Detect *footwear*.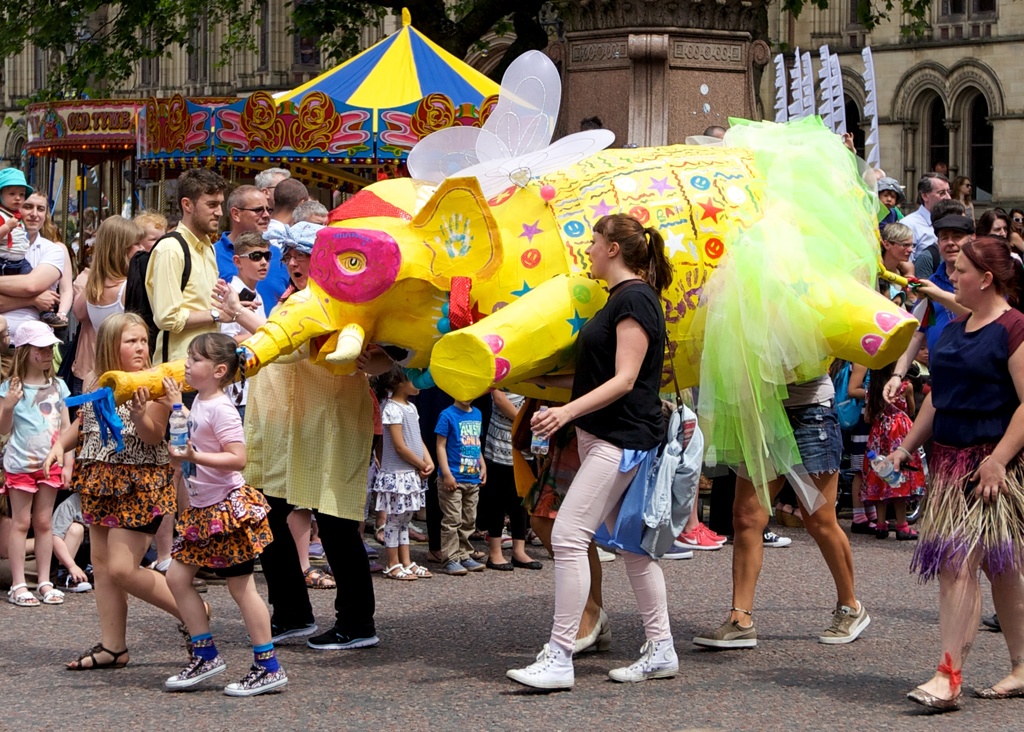
Detected at bbox=[471, 548, 486, 559].
